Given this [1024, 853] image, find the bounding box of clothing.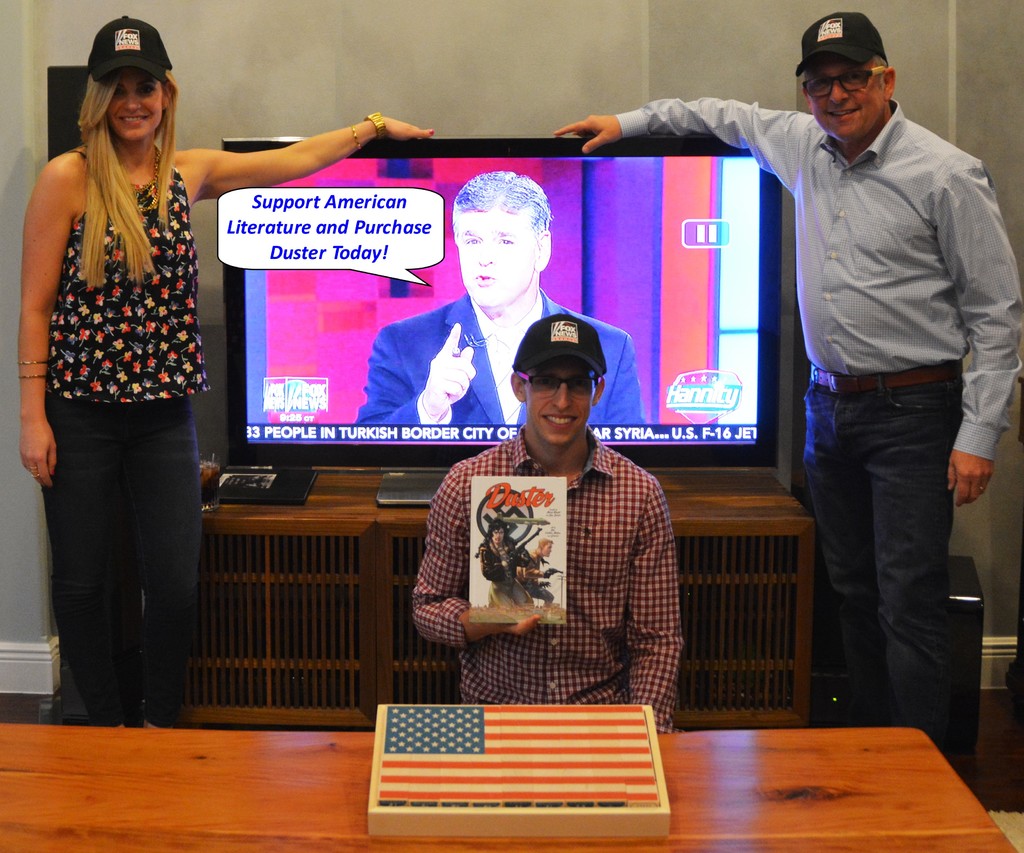
bbox=(353, 282, 640, 421).
